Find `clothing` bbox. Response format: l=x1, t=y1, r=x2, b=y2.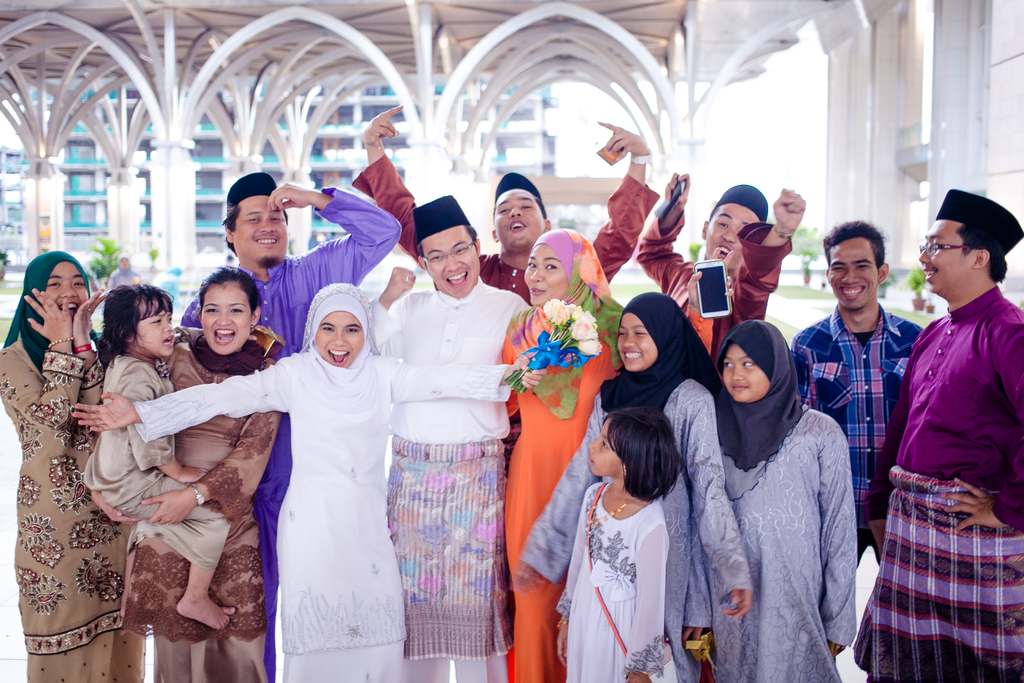
l=854, t=283, r=1023, b=682.
